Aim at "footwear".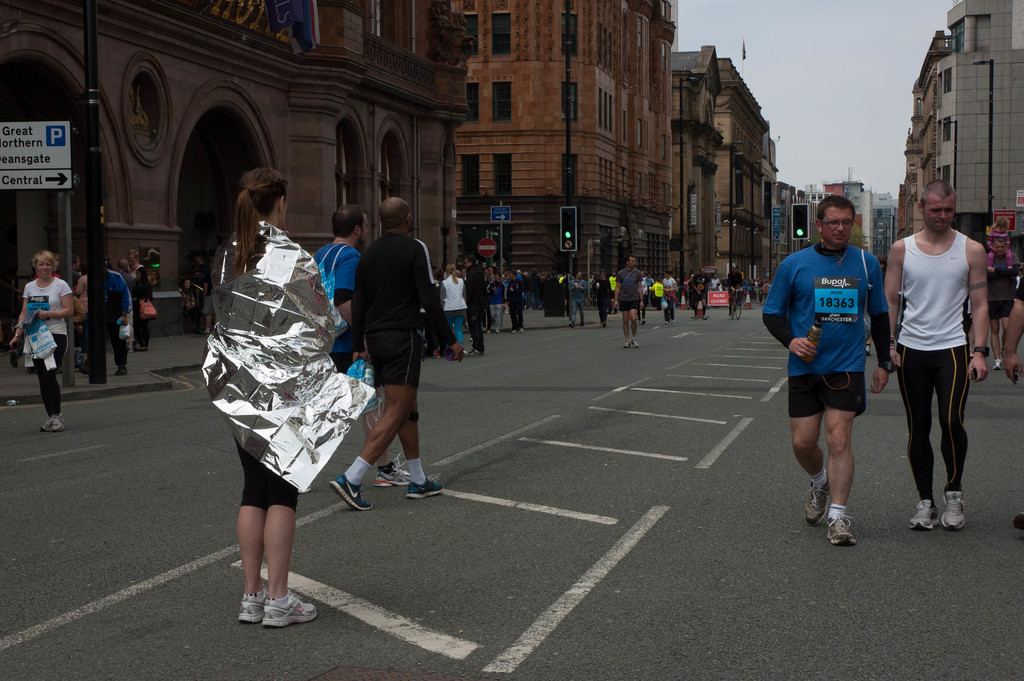
Aimed at (803,480,826,523).
